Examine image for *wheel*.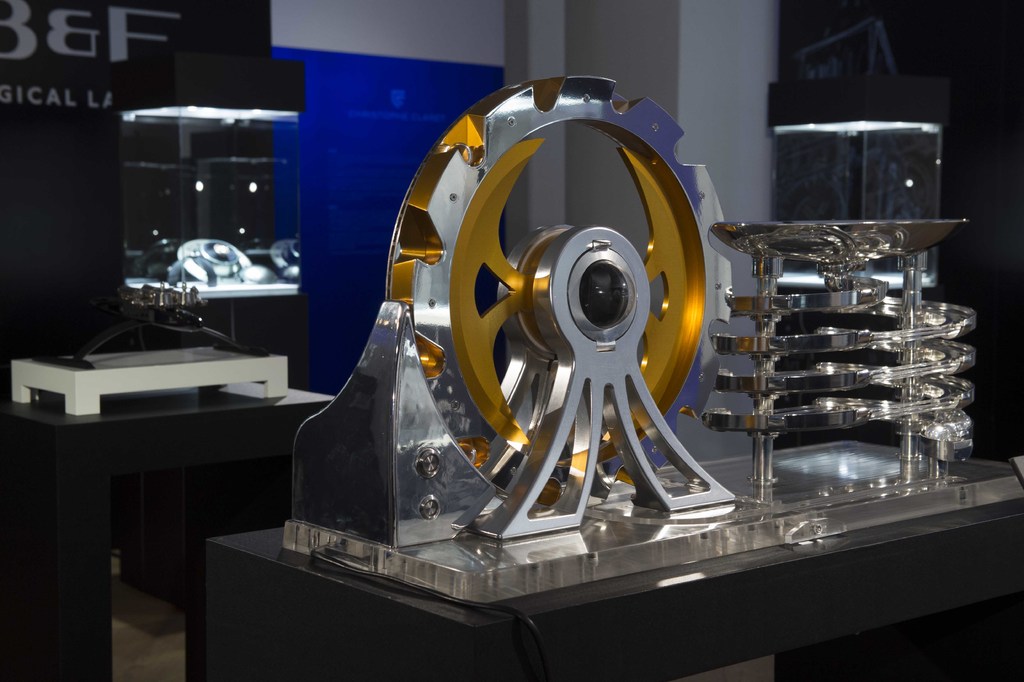
Examination result: x1=378, y1=66, x2=731, y2=487.
